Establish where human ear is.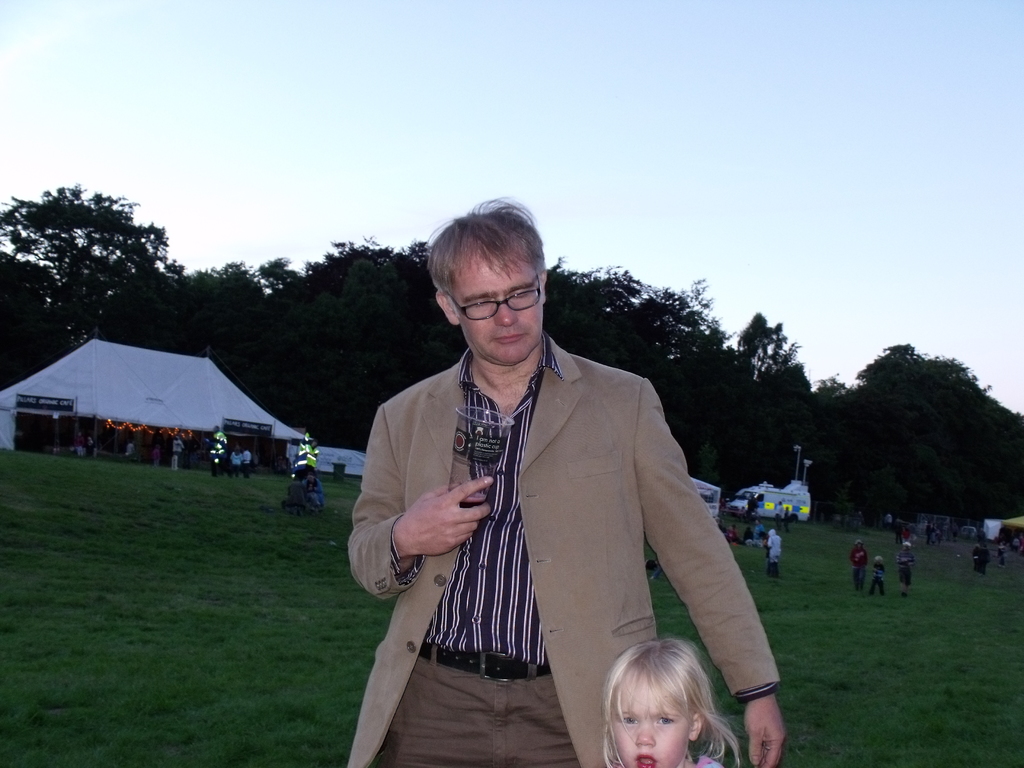
Established at x1=438, y1=291, x2=453, y2=323.
